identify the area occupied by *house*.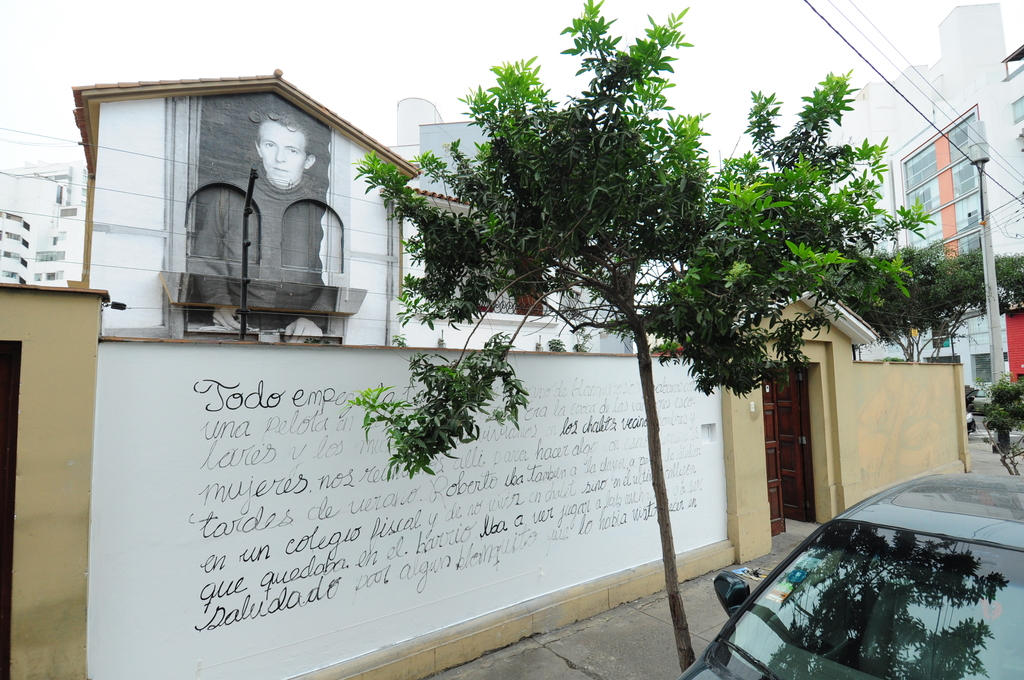
Area: rect(67, 67, 633, 371).
